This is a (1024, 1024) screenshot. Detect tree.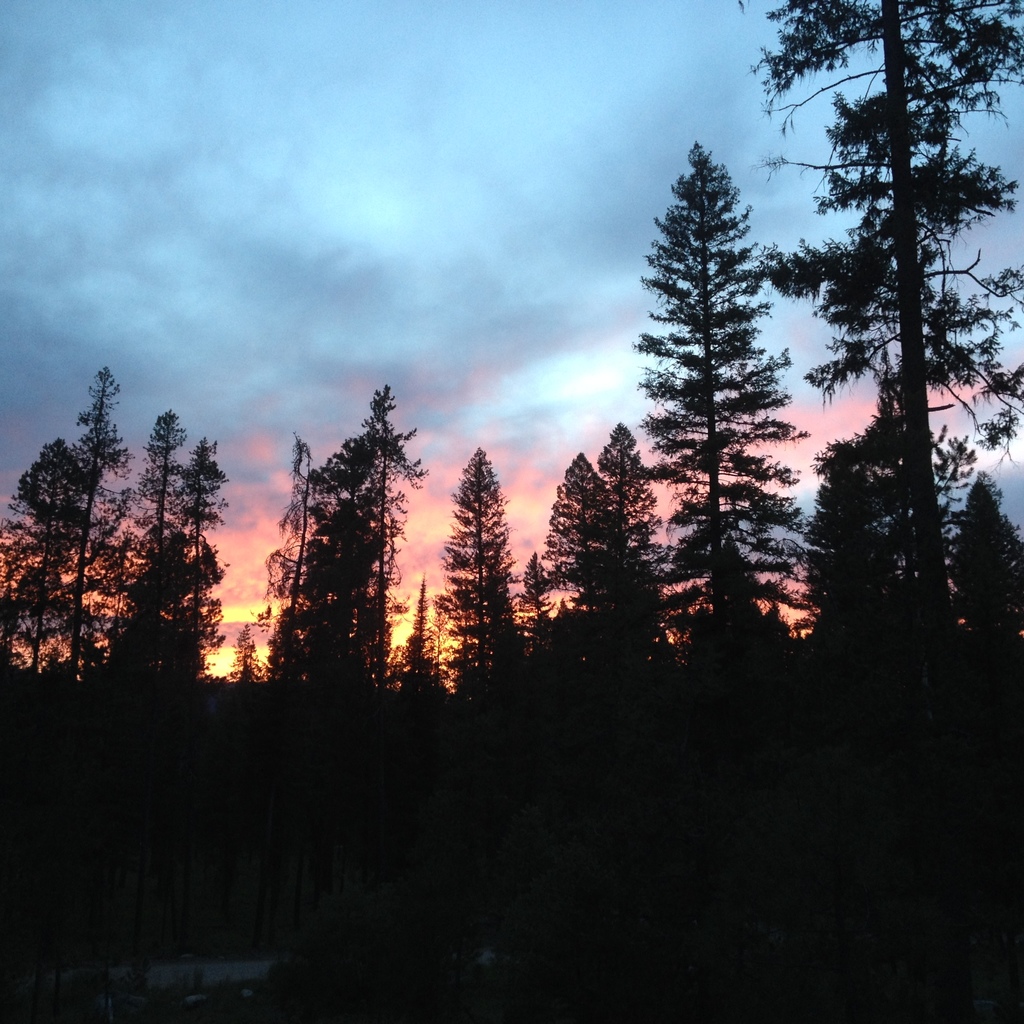
<region>732, 0, 1023, 643</region>.
